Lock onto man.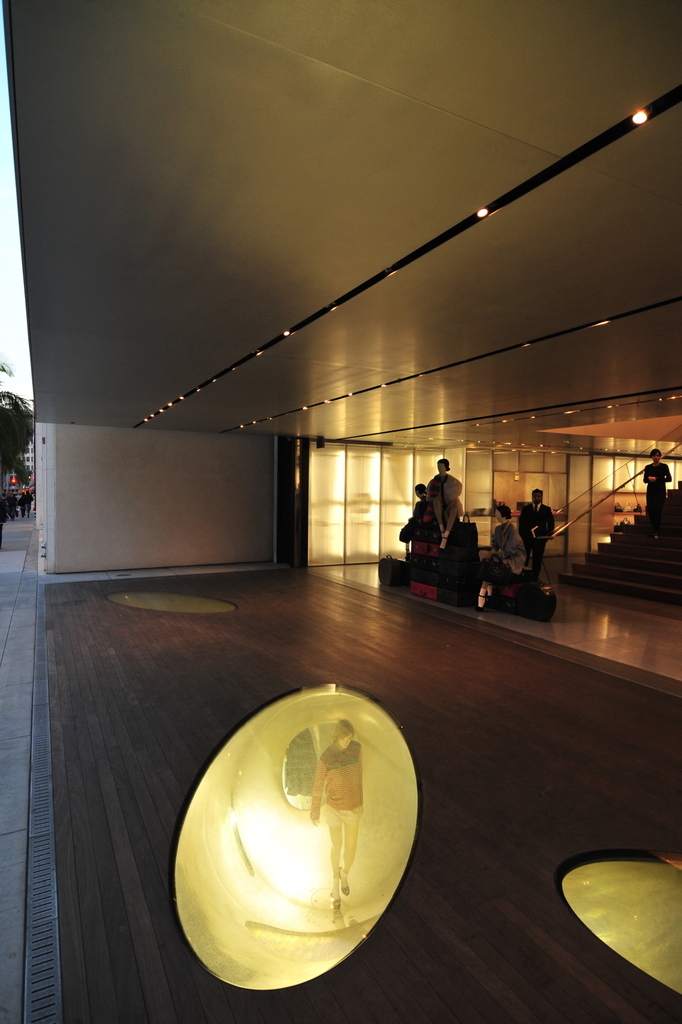
Locked: region(514, 488, 550, 567).
